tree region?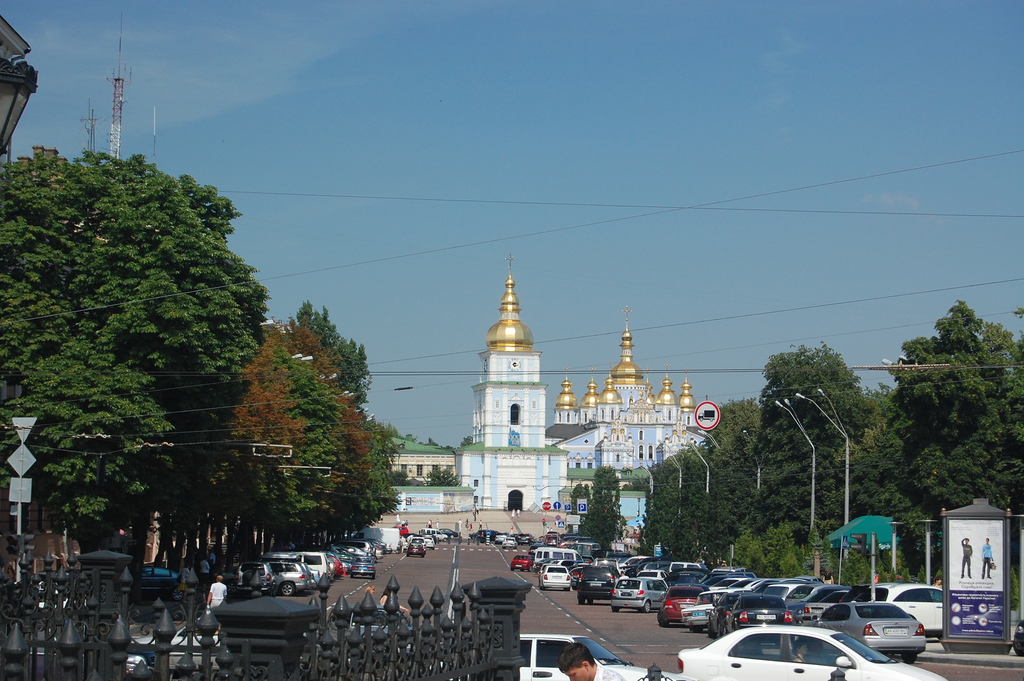
detection(223, 298, 410, 583)
